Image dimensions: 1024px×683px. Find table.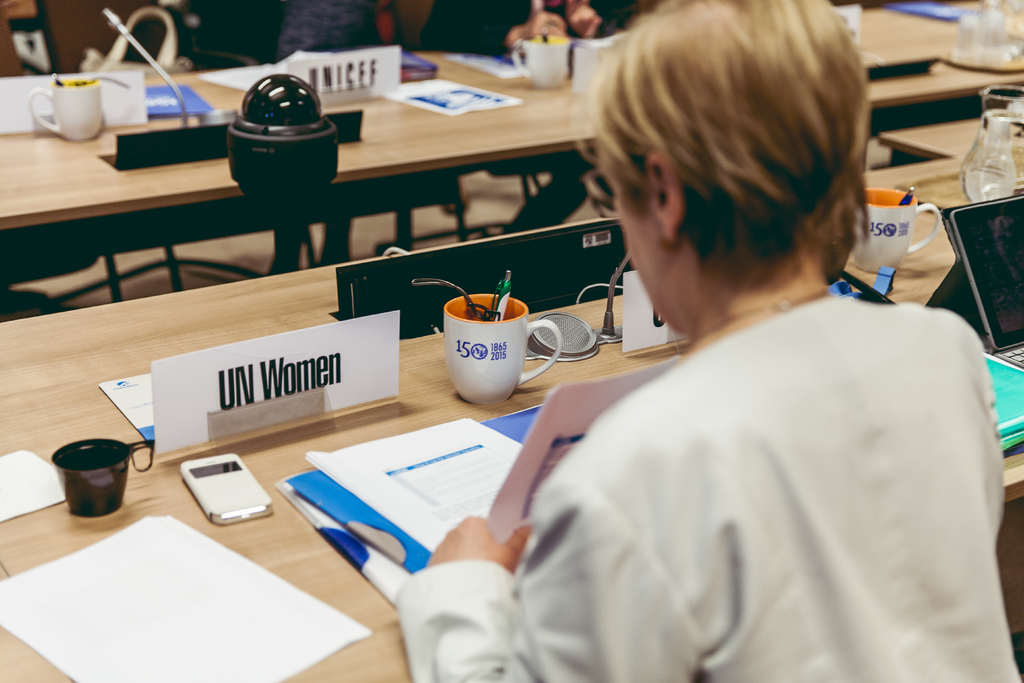
x1=0, y1=8, x2=1023, y2=292.
